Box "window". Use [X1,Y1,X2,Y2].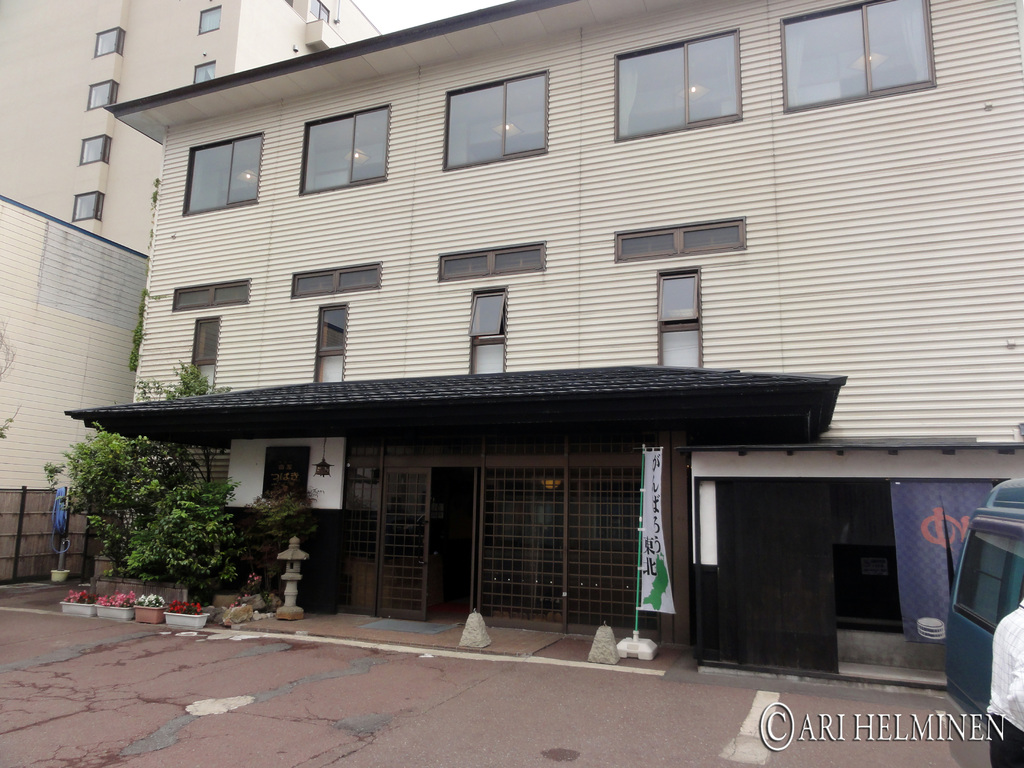
[86,77,116,109].
